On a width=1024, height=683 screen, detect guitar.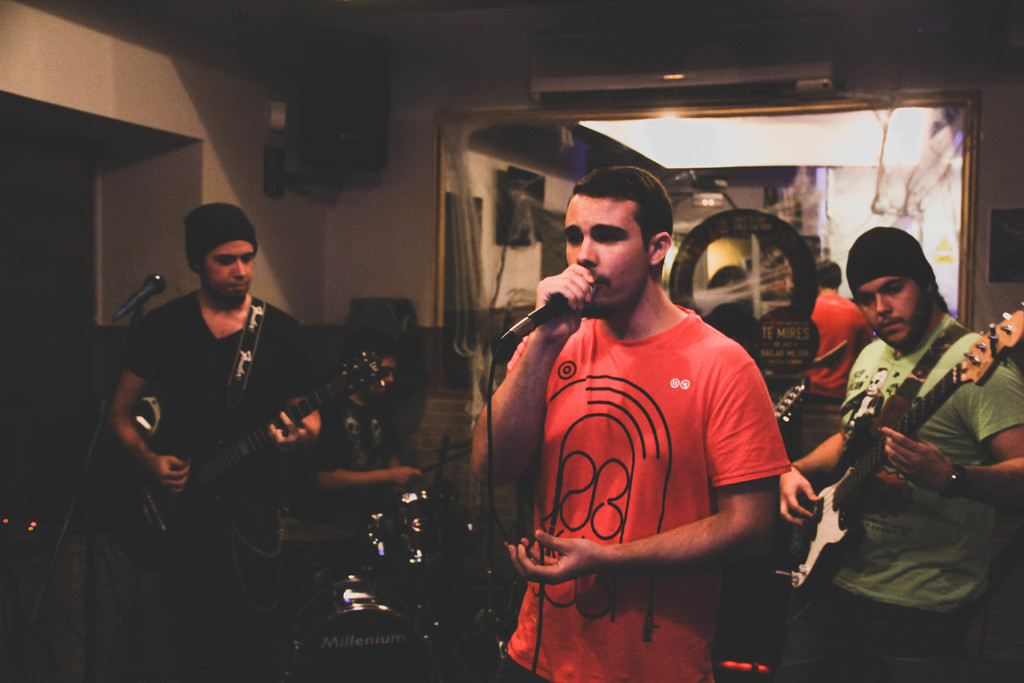
{"left": 113, "top": 335, "right": 390, "bottom": 550}.
